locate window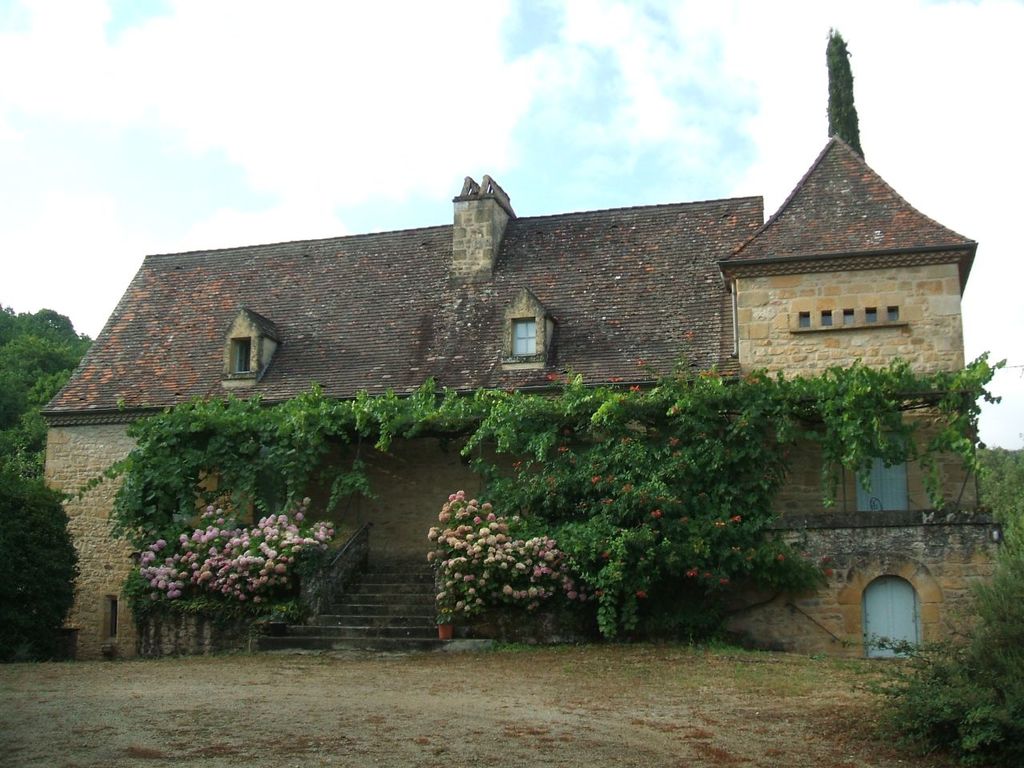
left=885, top=305, right=898, bottom=319
